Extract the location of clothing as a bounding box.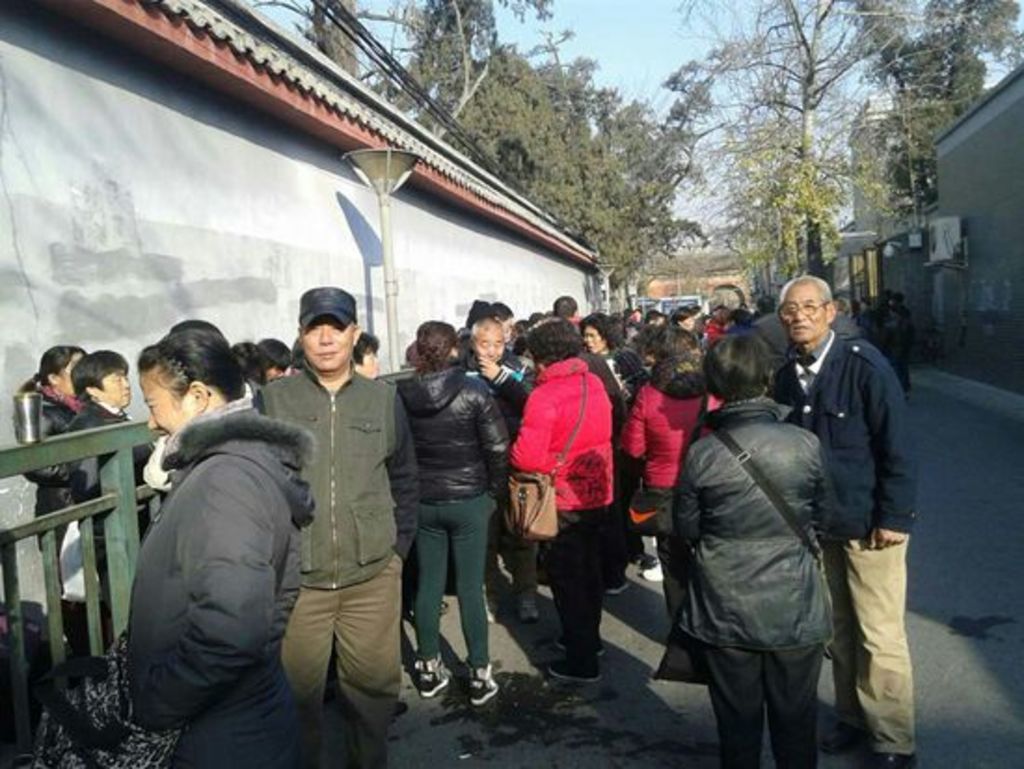
detection(20, 395, 82, 546).
